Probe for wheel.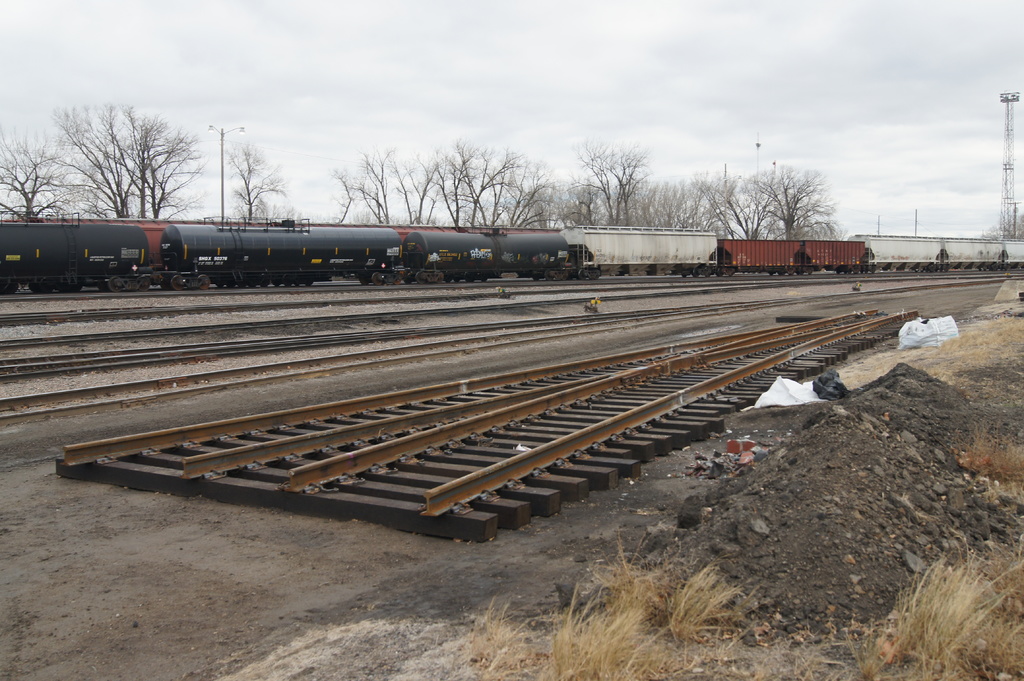
Probe result: 109 276 122 292.
